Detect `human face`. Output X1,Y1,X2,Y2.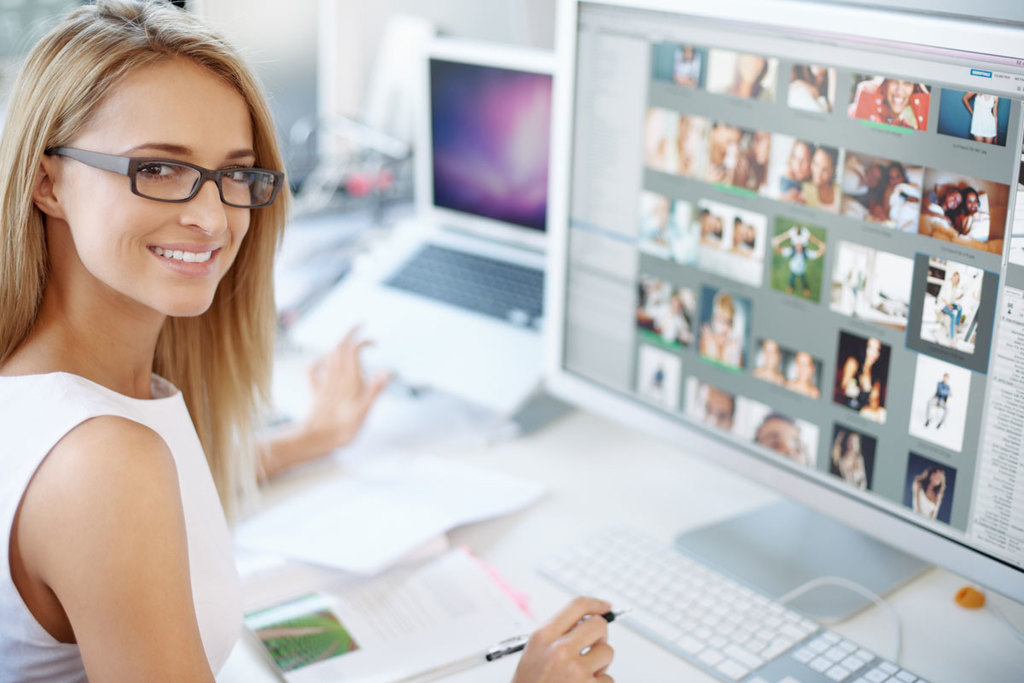
884,75,911,108.
